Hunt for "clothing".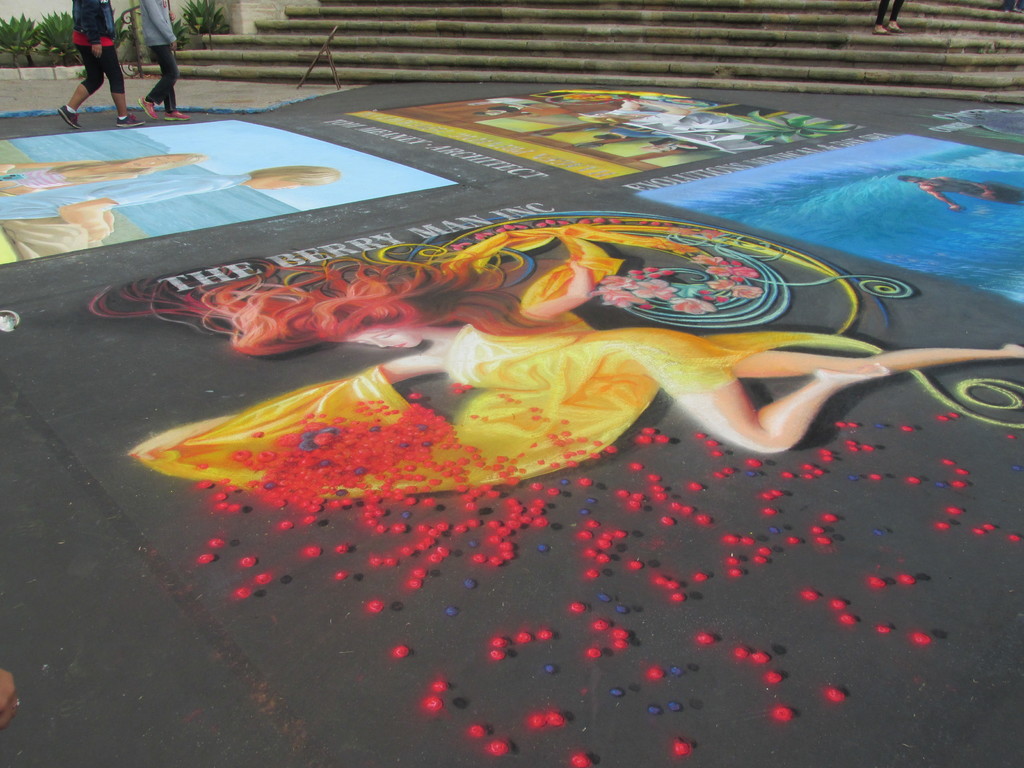
Hunted down at BBox(138, 0, 175, 117).
